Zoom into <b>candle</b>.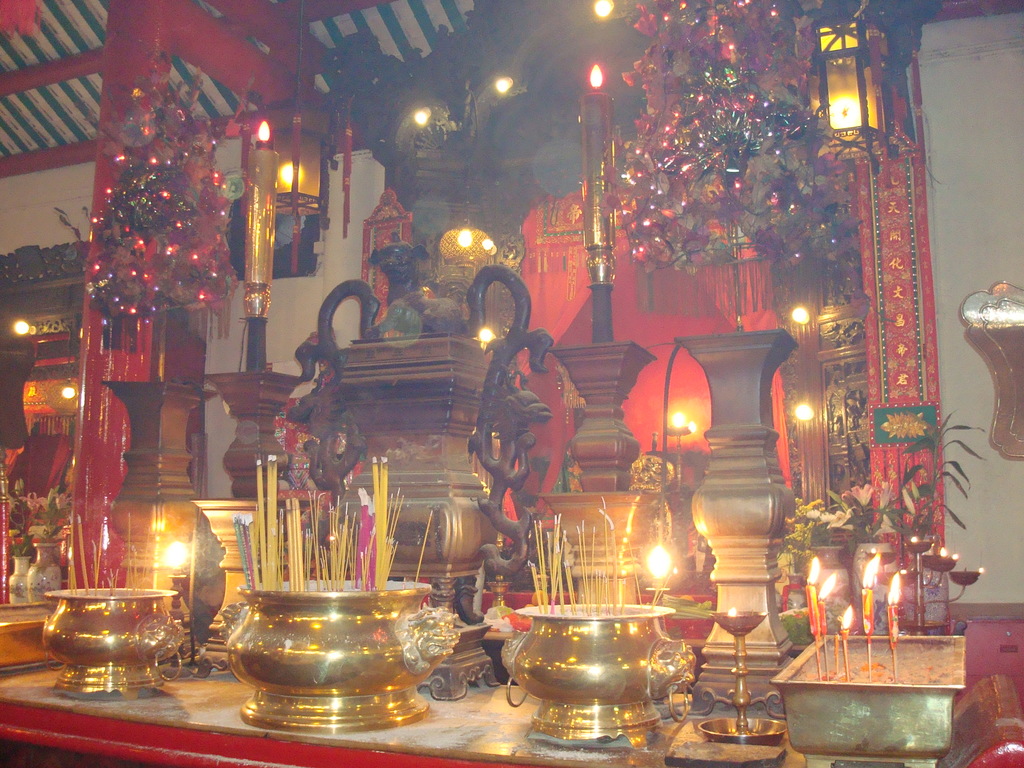
Zoom target: box(250, 118, 272, 282).
